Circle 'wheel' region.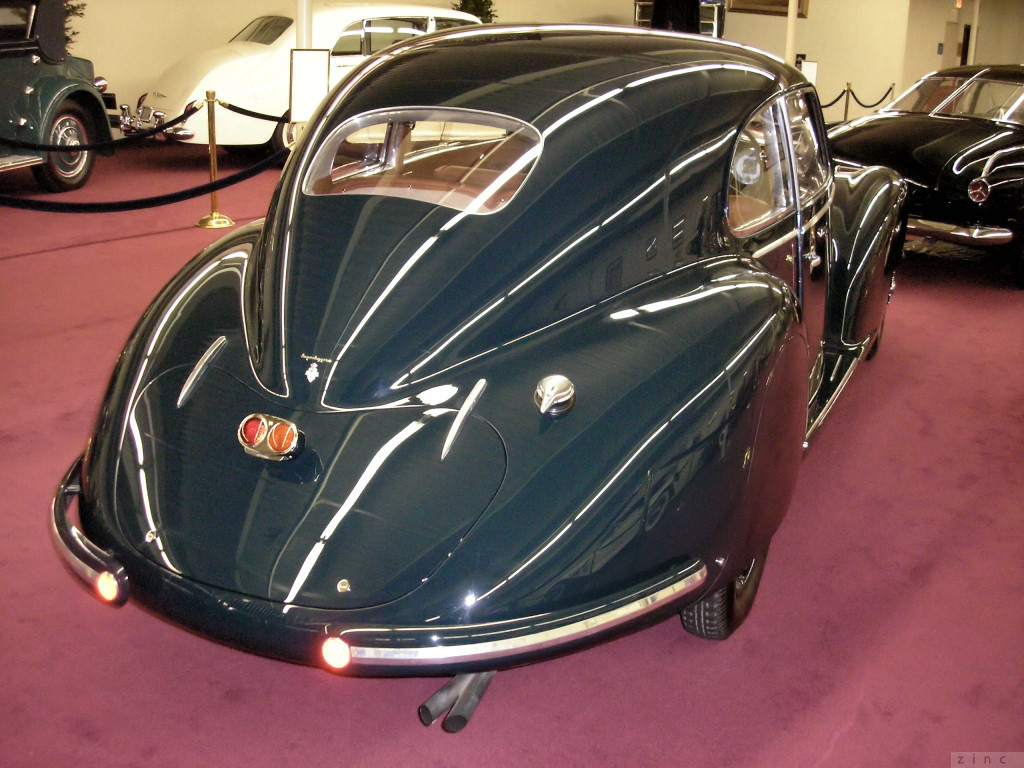
Region: left=33, top=100, right=101, bottom=187.
